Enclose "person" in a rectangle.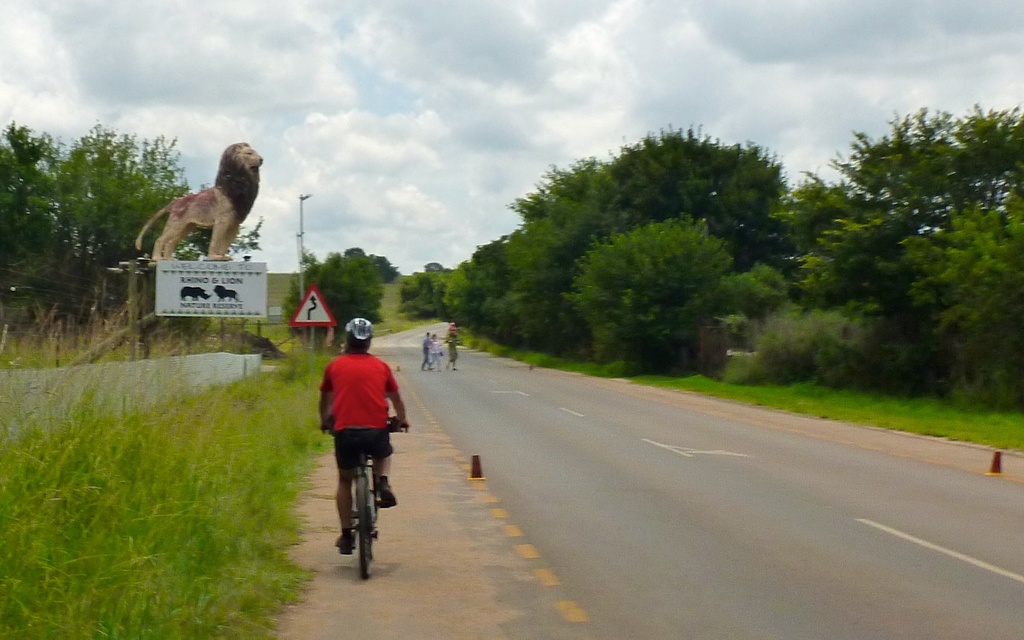
<box>445,329,466,373</box>.
